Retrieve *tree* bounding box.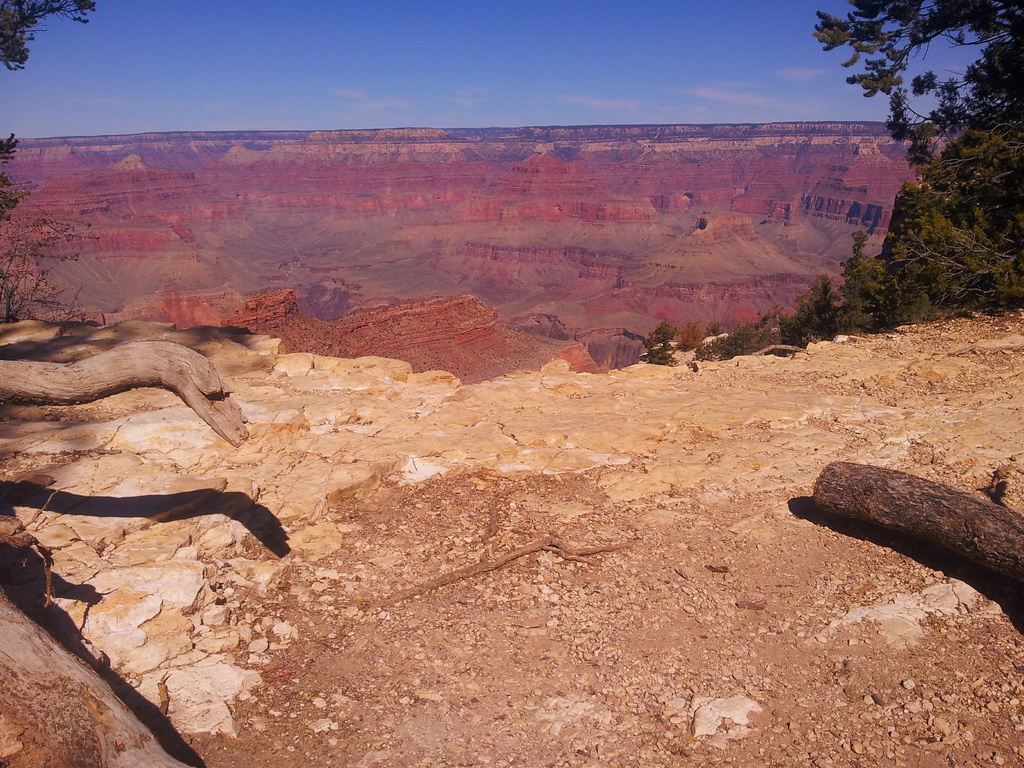
Bounding box: <region>0, 0, 117, 331</region>.
